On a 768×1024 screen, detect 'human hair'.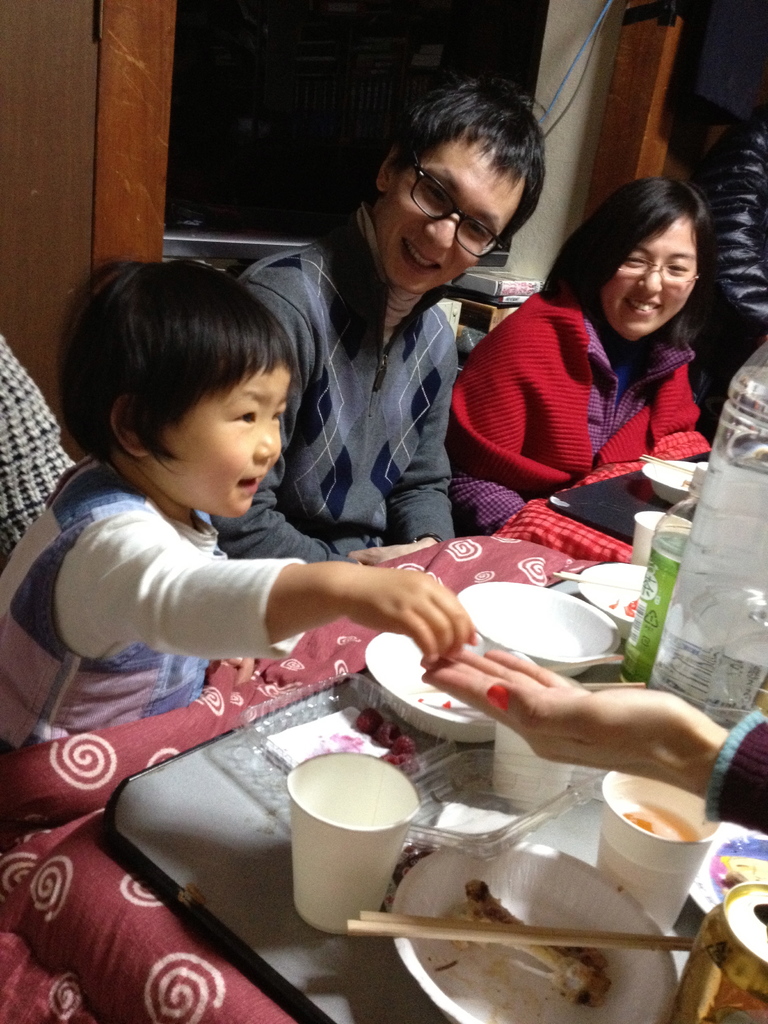
box(390, 69, 547, 243).
